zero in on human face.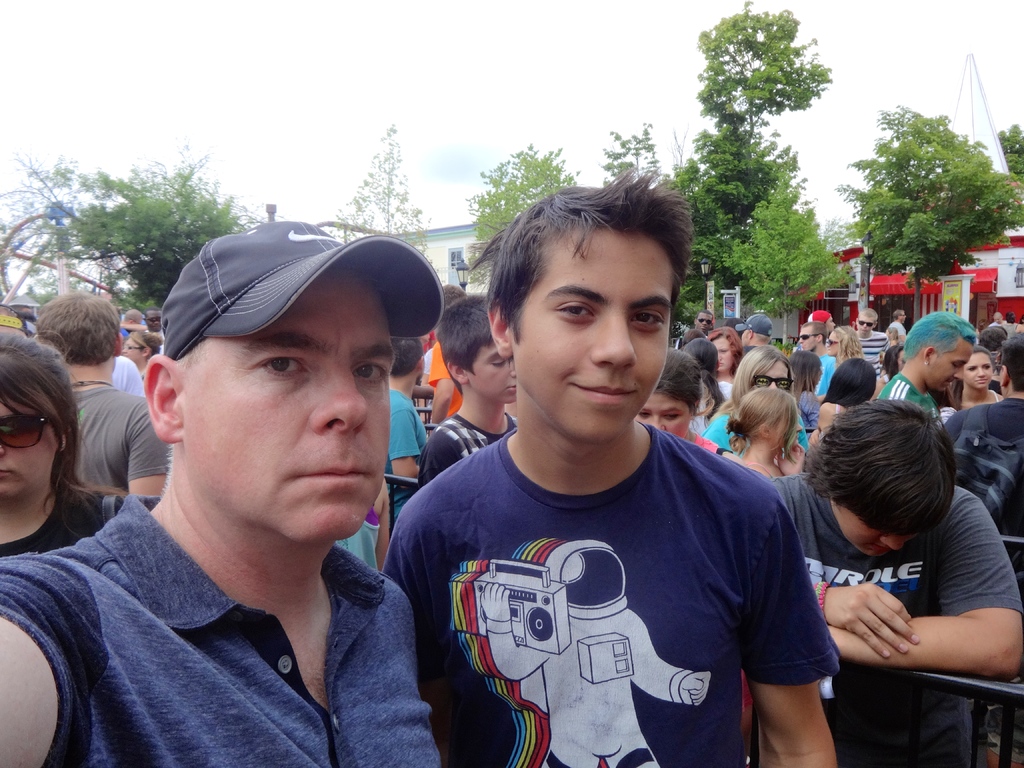
Zeroed in: <region>509, 223, 677, 442</region>.
